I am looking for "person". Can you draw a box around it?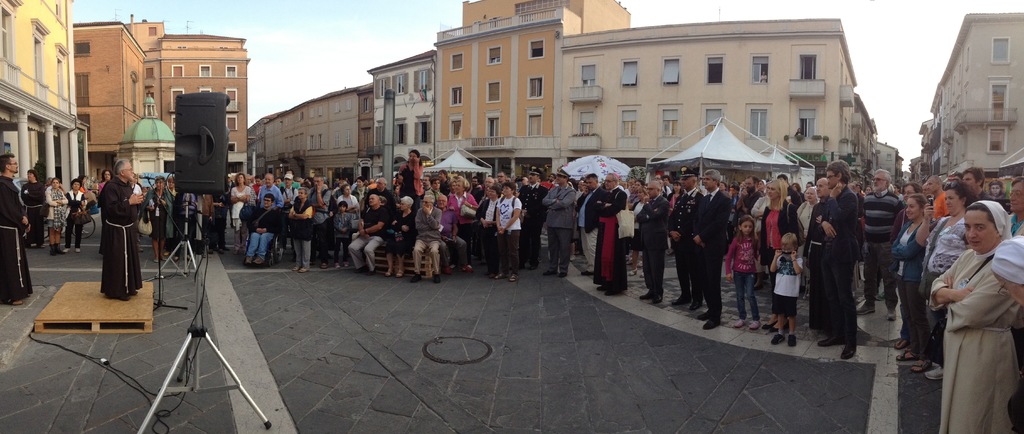
Sure, the bounding box is bbox=[860, 171, 902, 322].
